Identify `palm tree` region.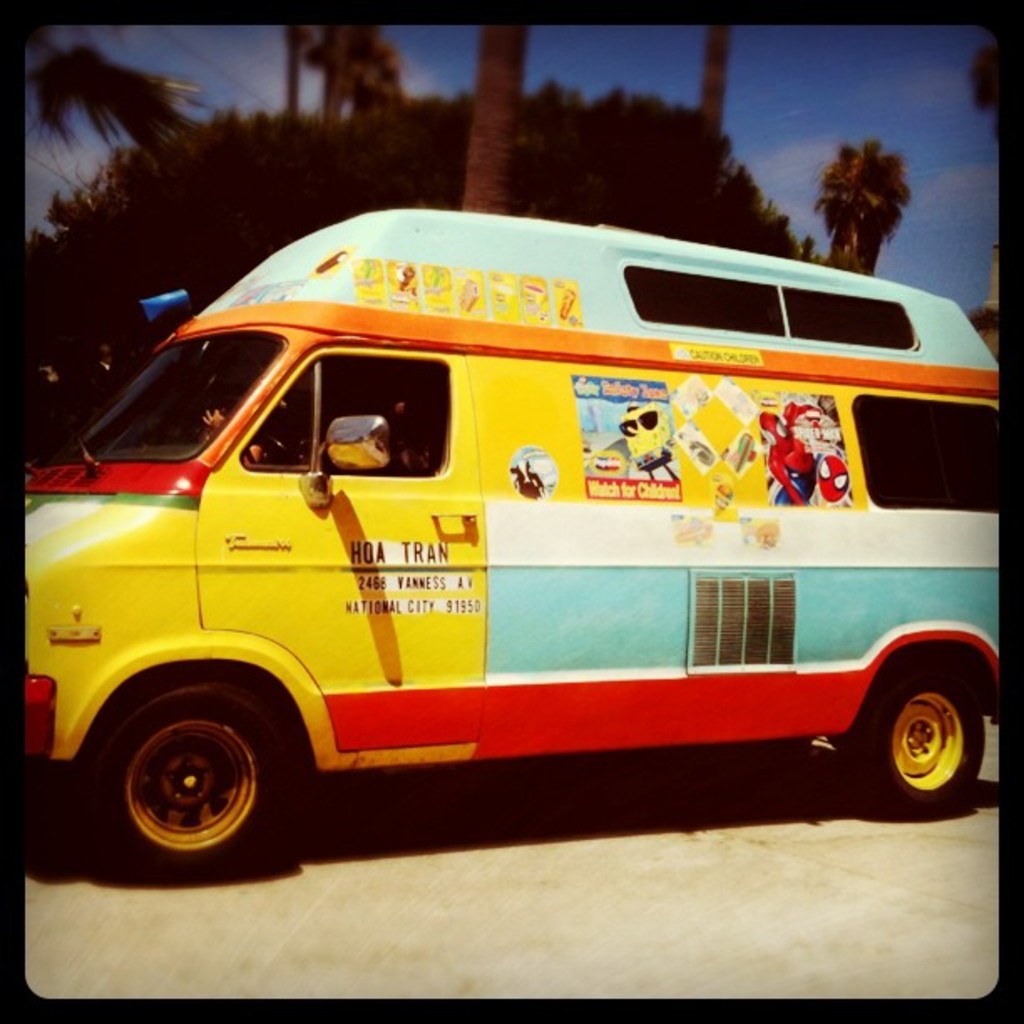
Region: [289, 2, 402, 132].
